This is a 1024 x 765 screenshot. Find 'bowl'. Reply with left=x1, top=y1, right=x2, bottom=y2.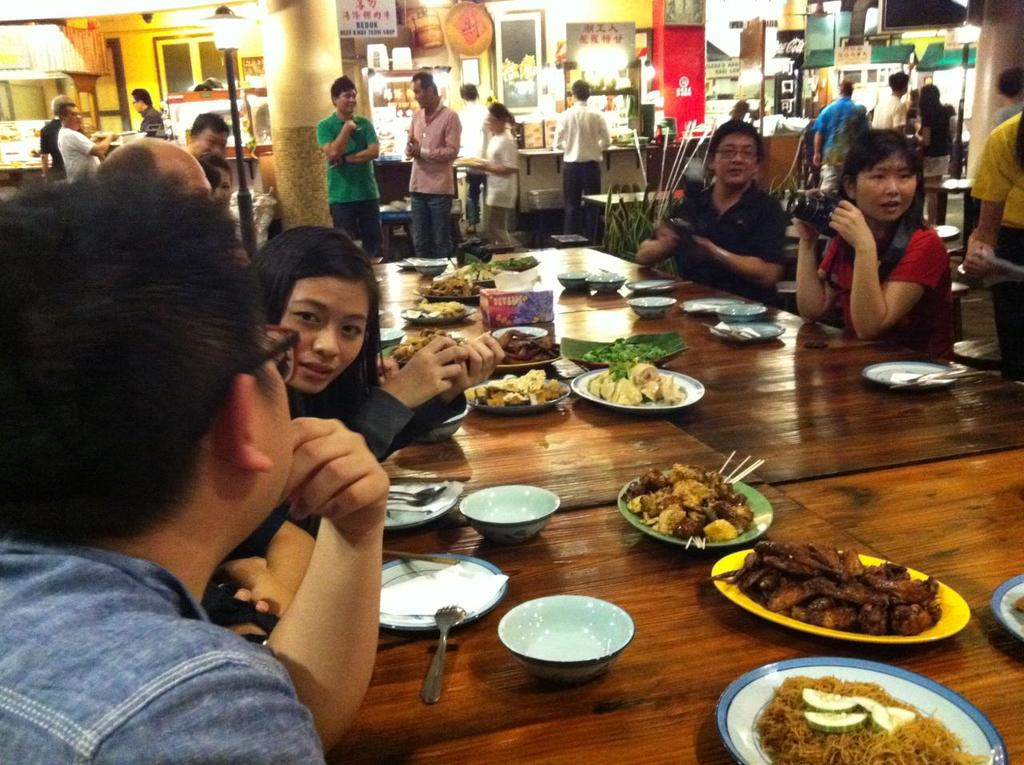
left=556, top=270, right=588, bottom=292.
